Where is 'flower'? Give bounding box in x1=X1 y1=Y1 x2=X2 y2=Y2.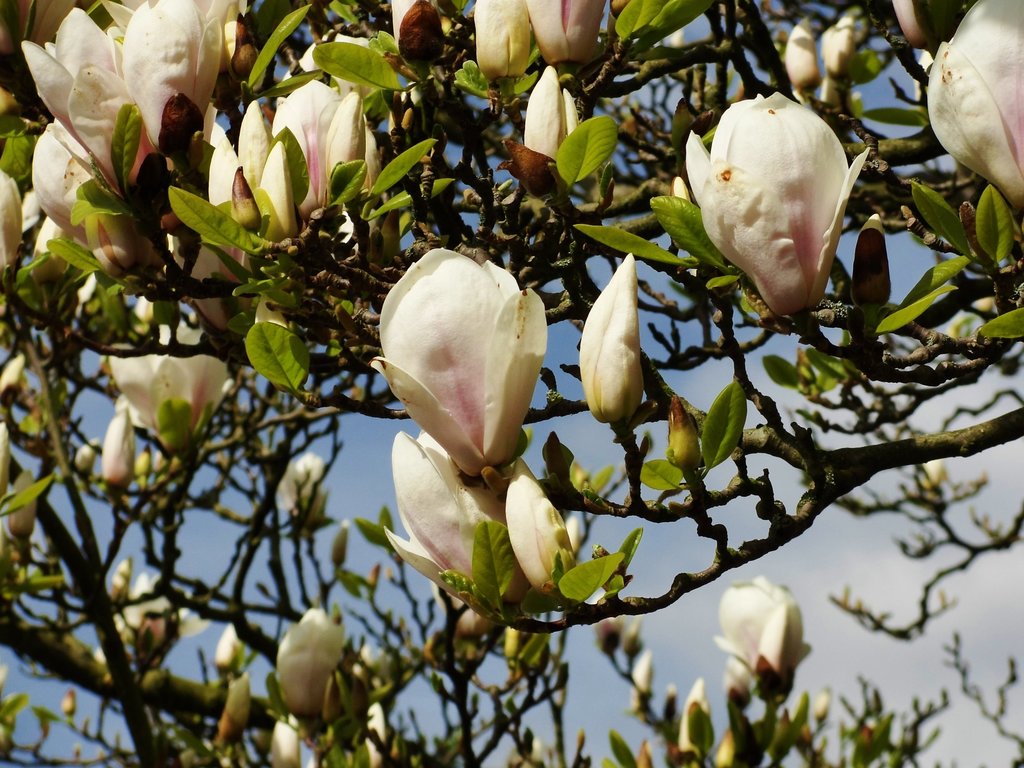
x1=713 y1=575 x2=813 y2=701.
